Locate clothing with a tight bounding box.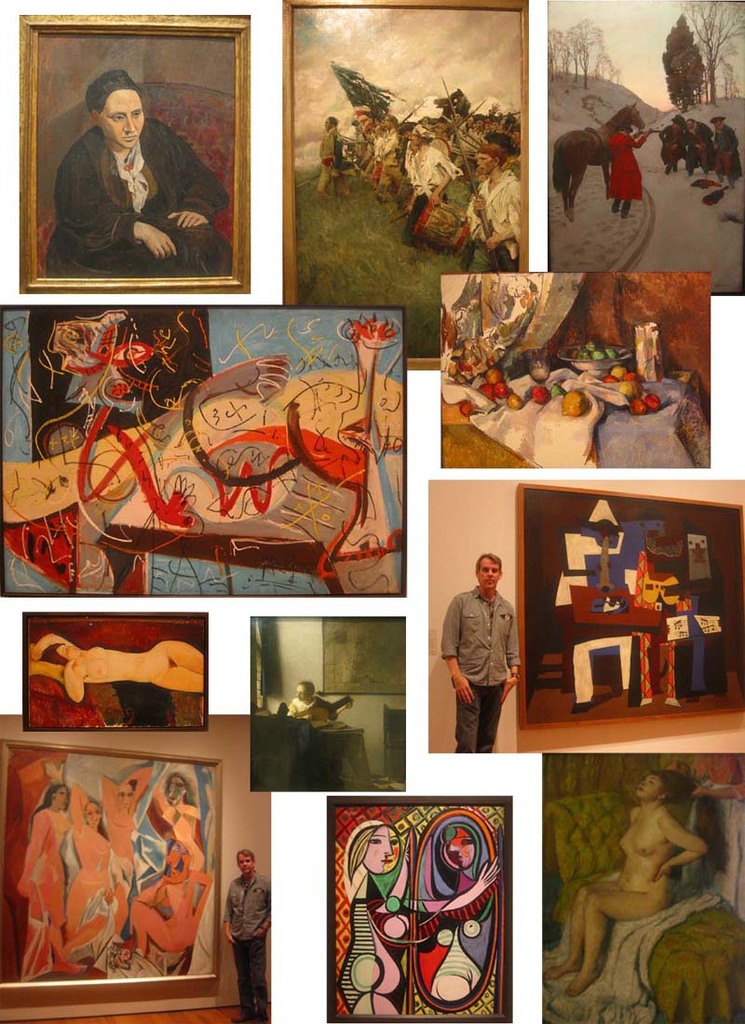
BBox(603, 118, 645, 197).
